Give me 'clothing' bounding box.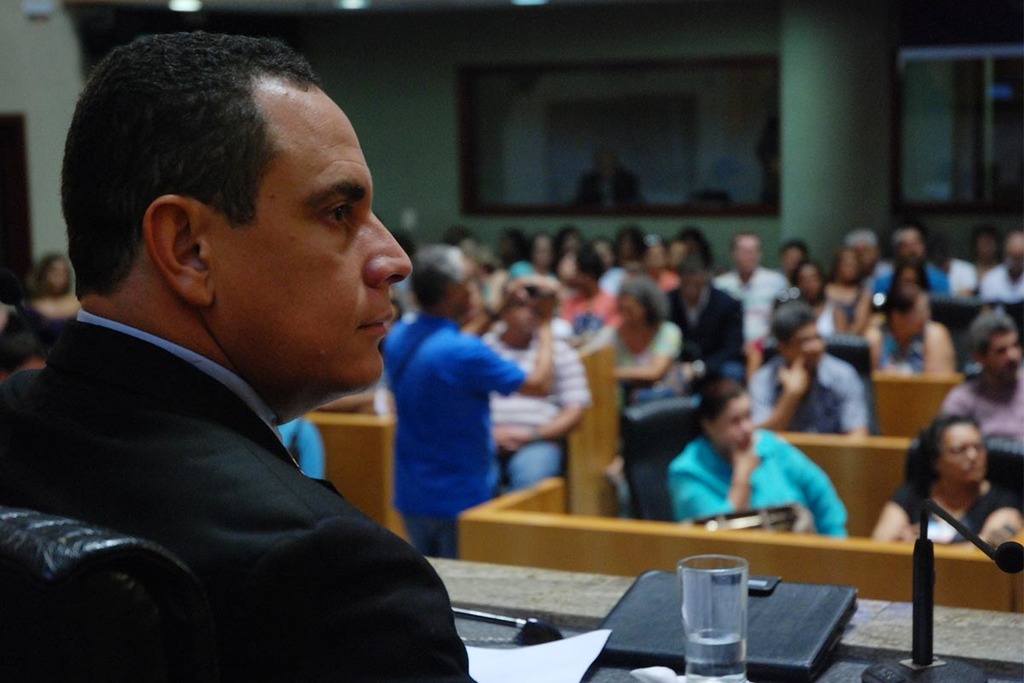
Rect(487, 435, 559, 488).
